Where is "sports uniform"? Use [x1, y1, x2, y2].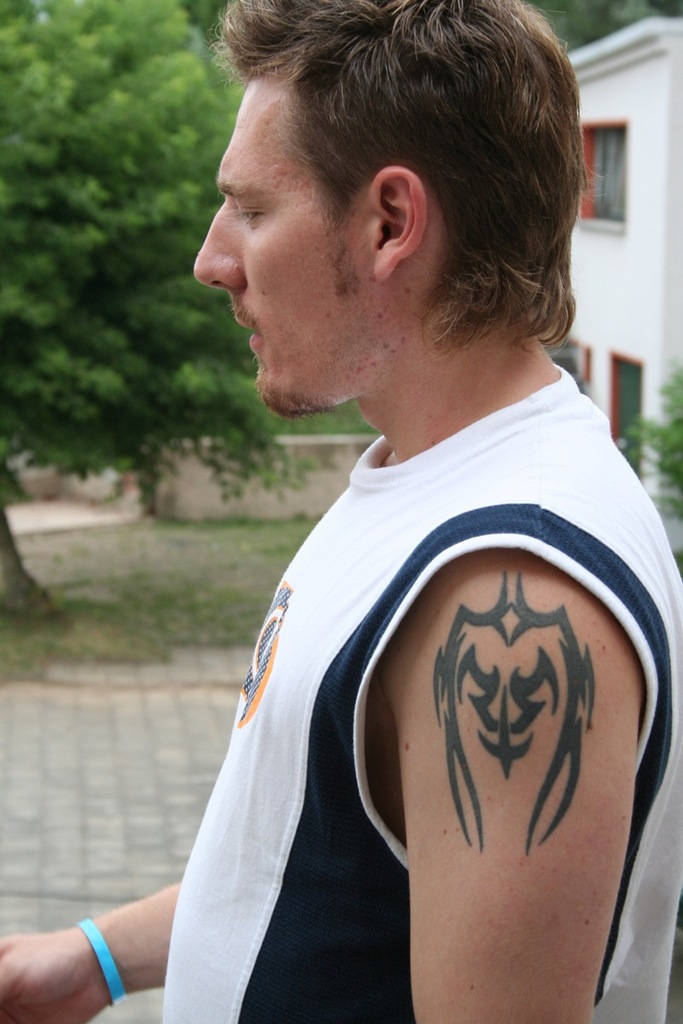
[101, 124, 676, 1002].
